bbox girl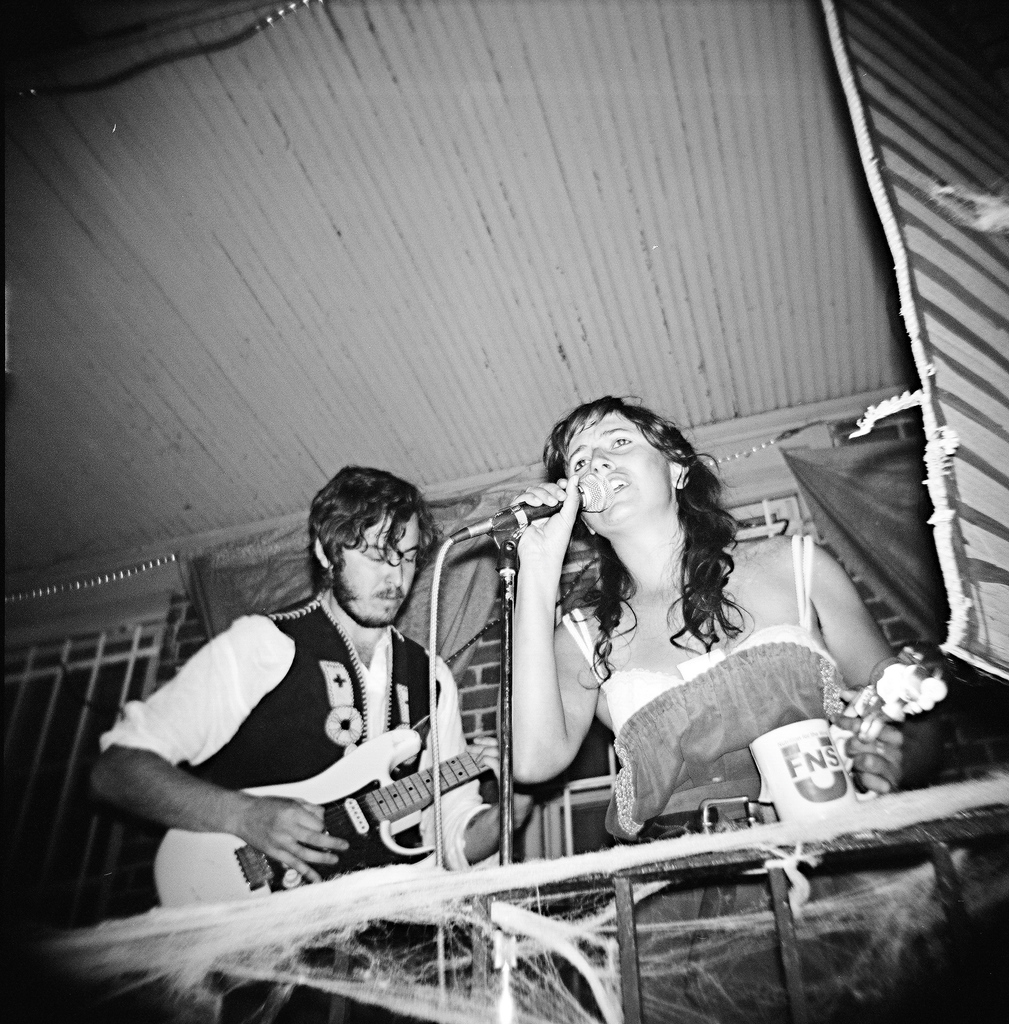
x1=506, y1=400, x2=950, y2=1018
